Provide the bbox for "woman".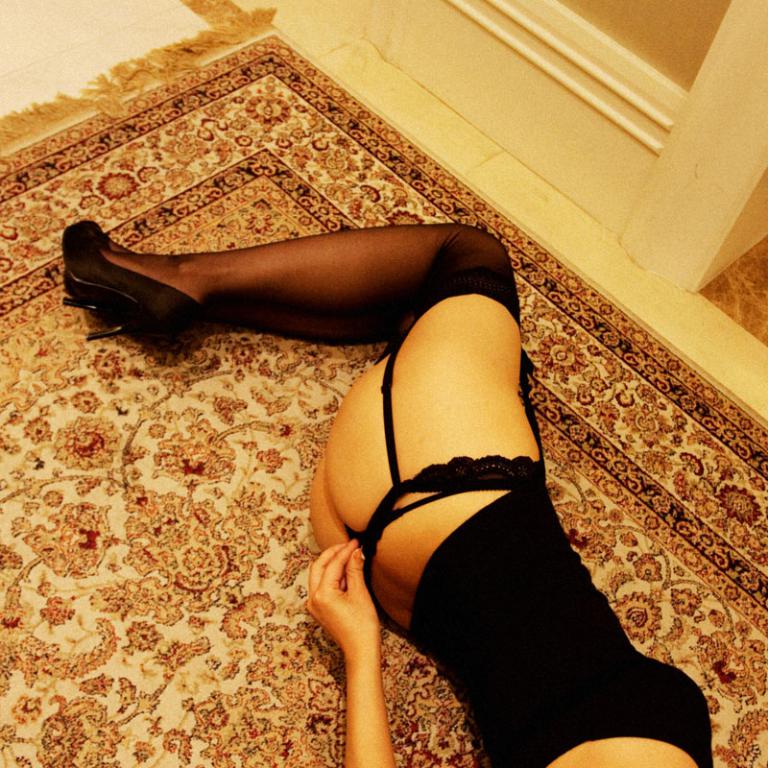
rect(60, 217, 712, 767).
